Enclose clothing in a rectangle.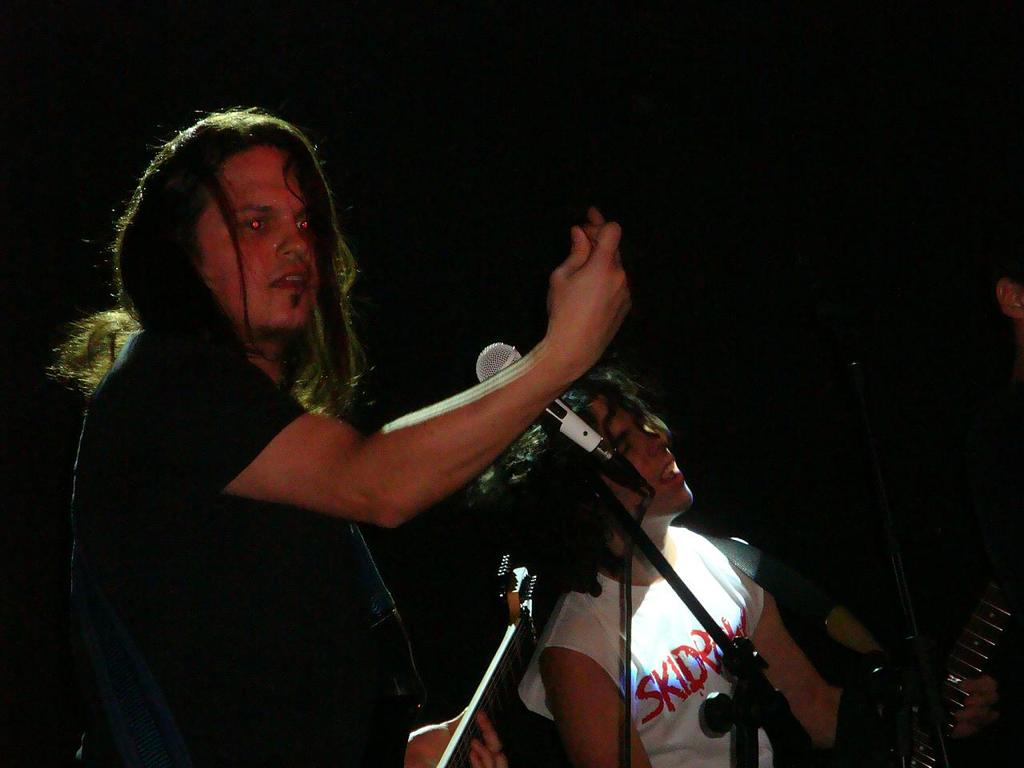
l=535, t=522, r=758, b=767.
